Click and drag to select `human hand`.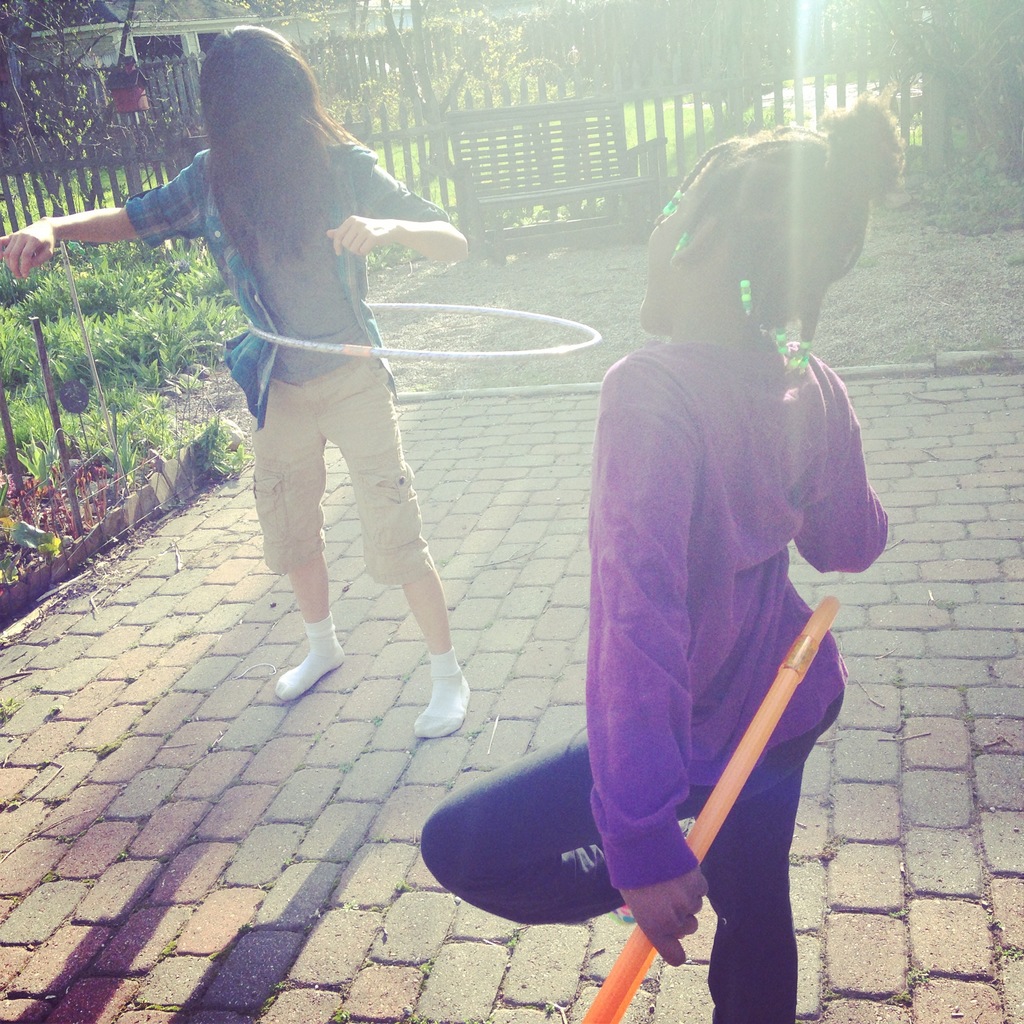
Selection: Rect(626, 870, 726, 982).
